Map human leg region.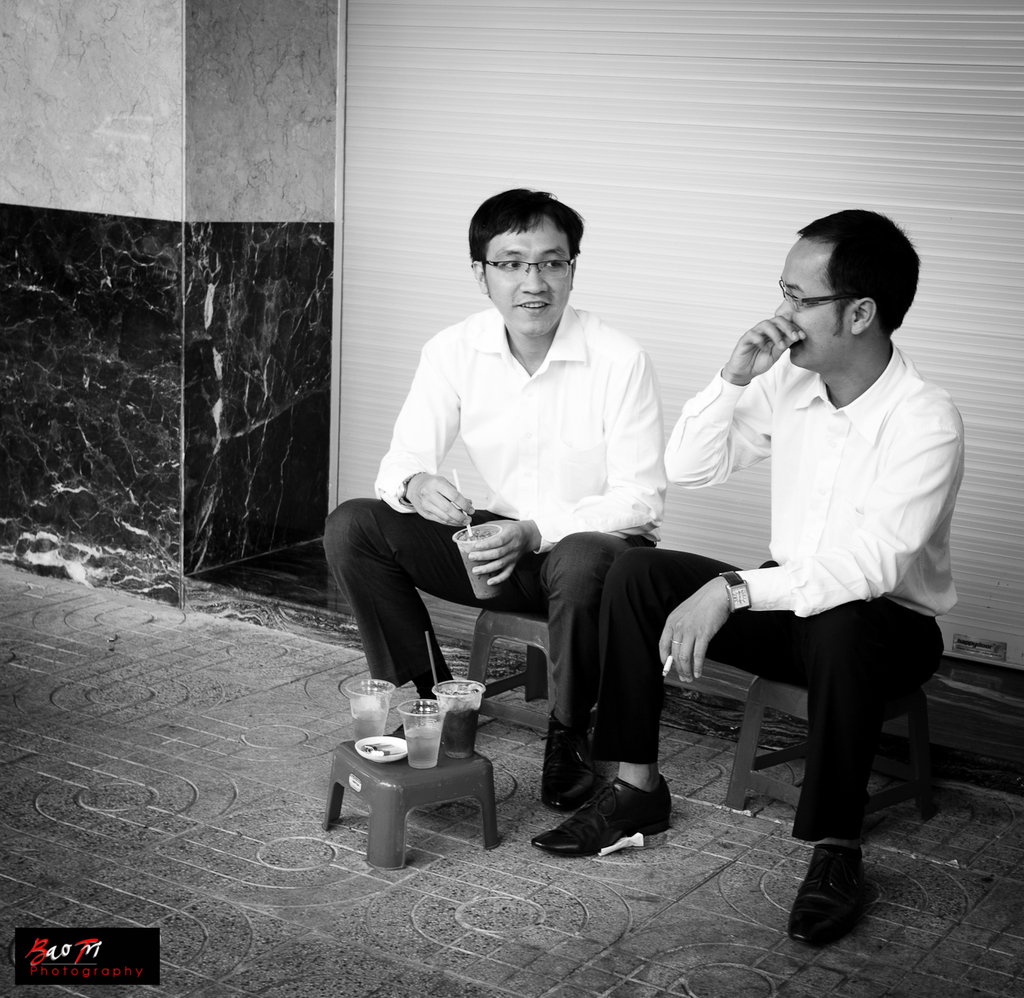
Mapped to {"x1": 542, "y1": 540, "x2": 797, "y2": 858}.
